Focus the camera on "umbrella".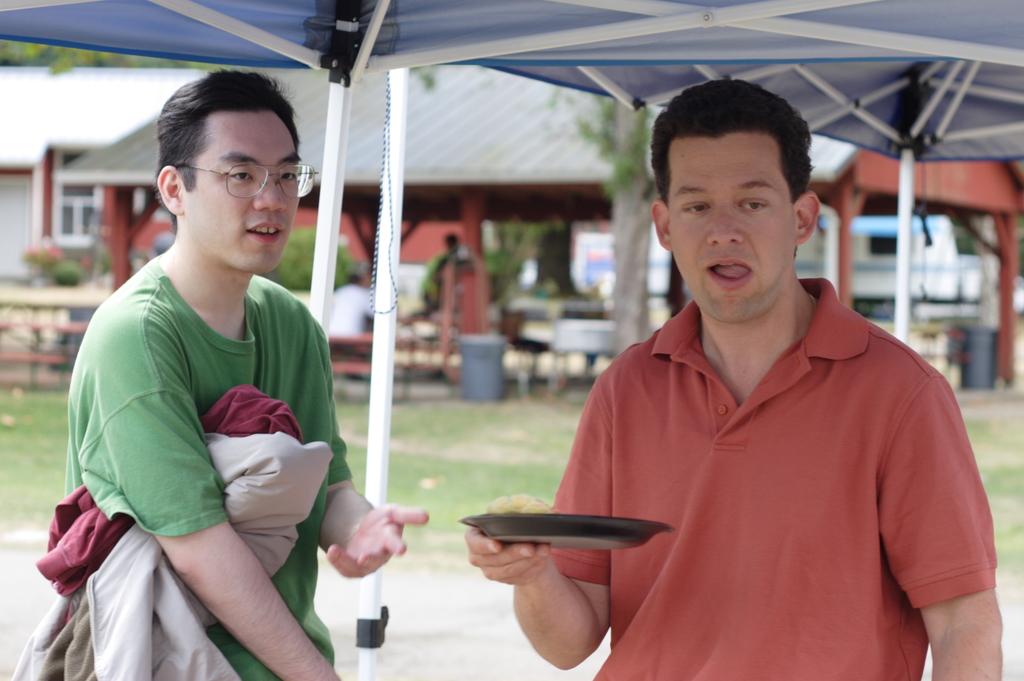
Focus region: x1=492 y1=61 x2=1023 y2=346.
